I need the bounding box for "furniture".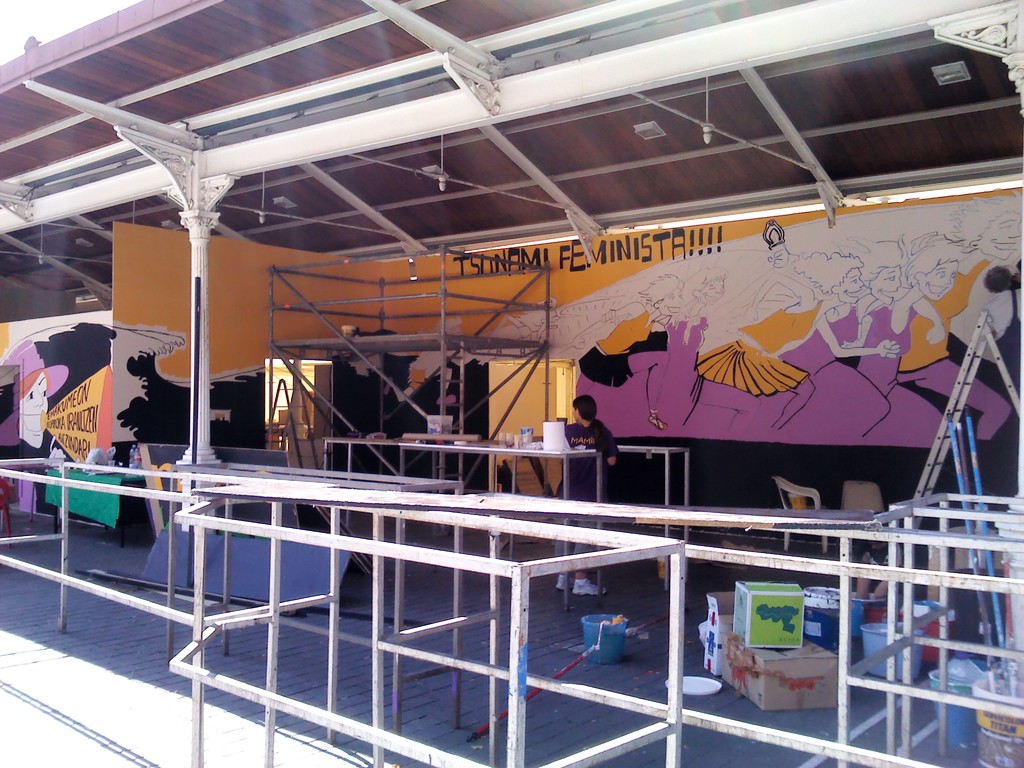
Here it is: crop(771, 477, 828, 554).
